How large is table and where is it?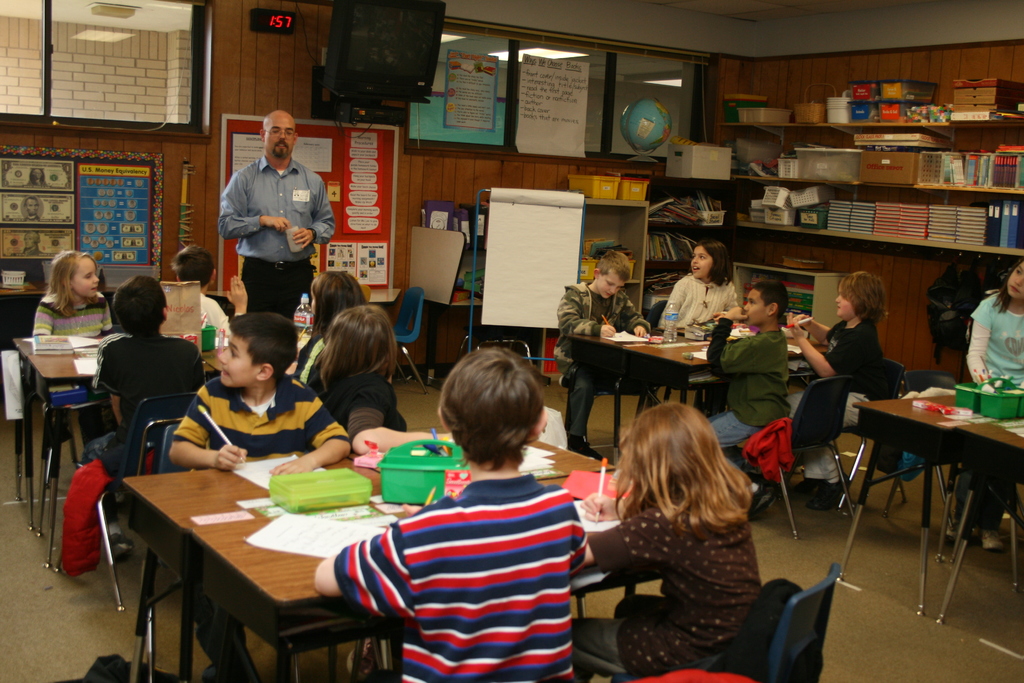
Bounding box: 116,433,674,682.
